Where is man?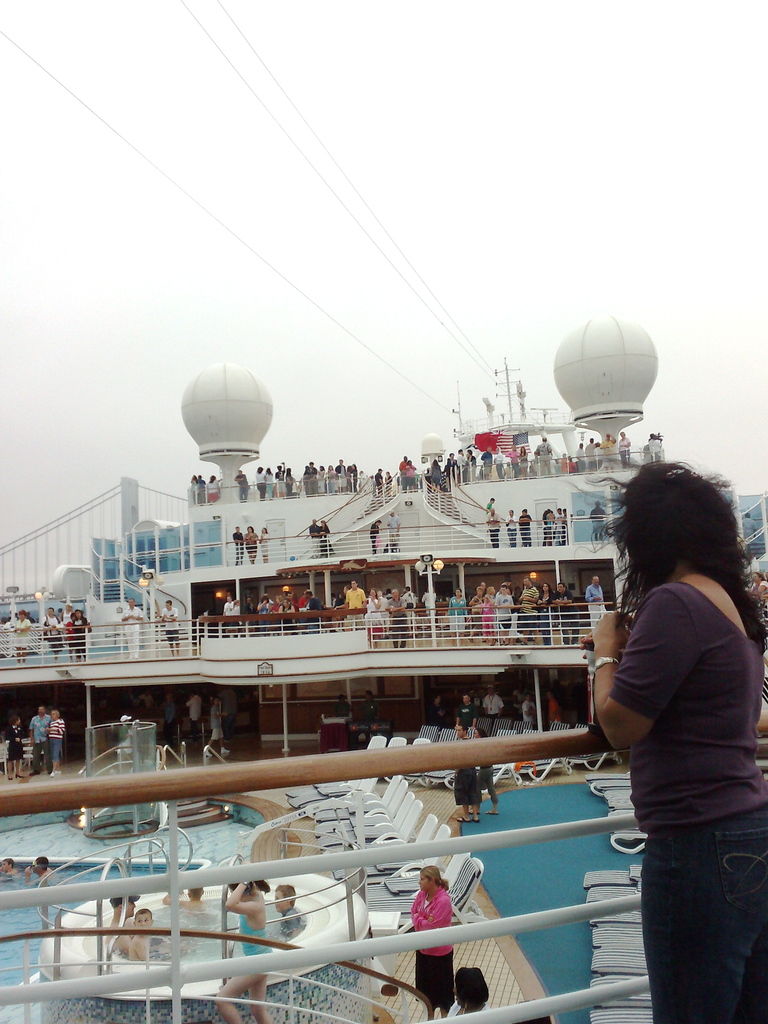
(x1=402, y1=588, x2=413, y2=632).
